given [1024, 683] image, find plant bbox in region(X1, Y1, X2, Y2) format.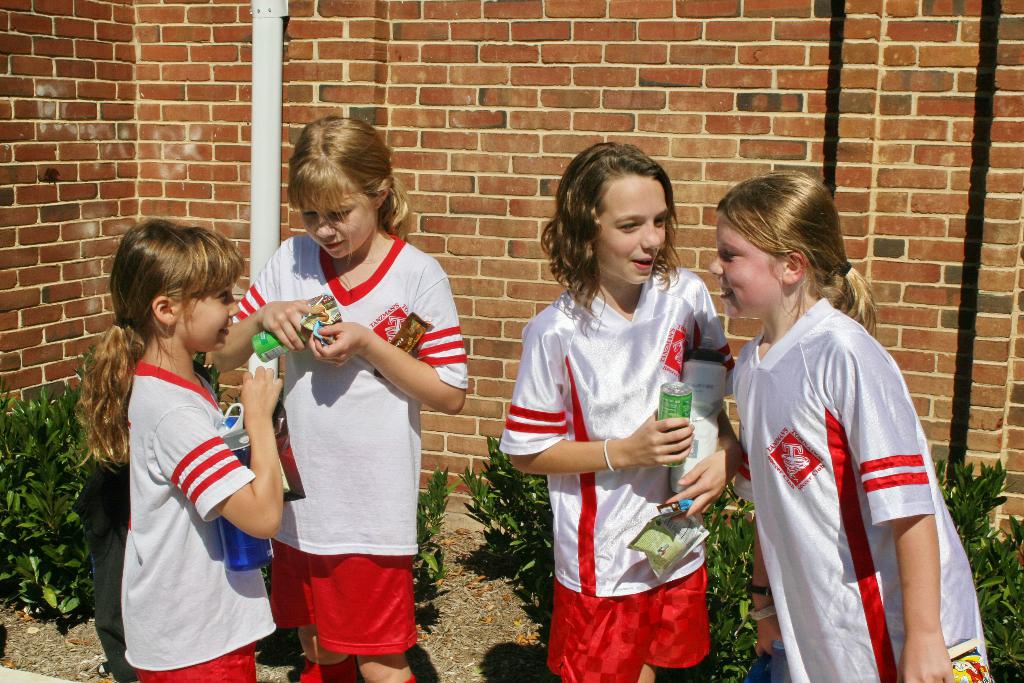
region(706, 490, 766, 682).
